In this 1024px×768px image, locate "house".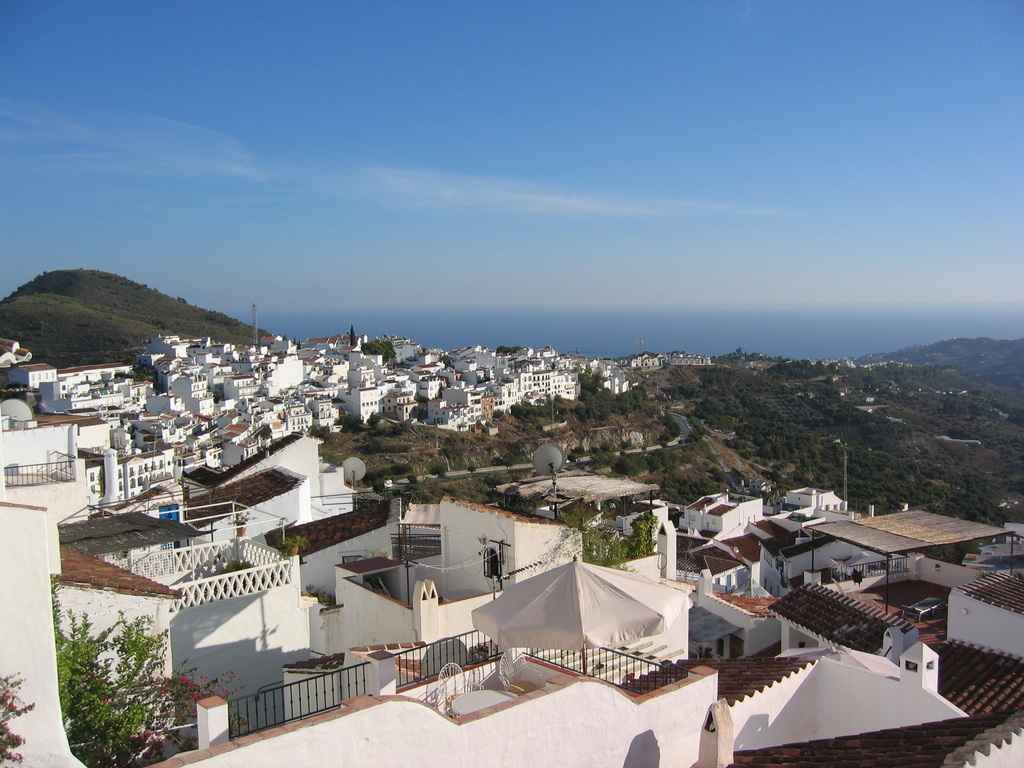
Bounding box: box=[225, 341, 282, 367].
